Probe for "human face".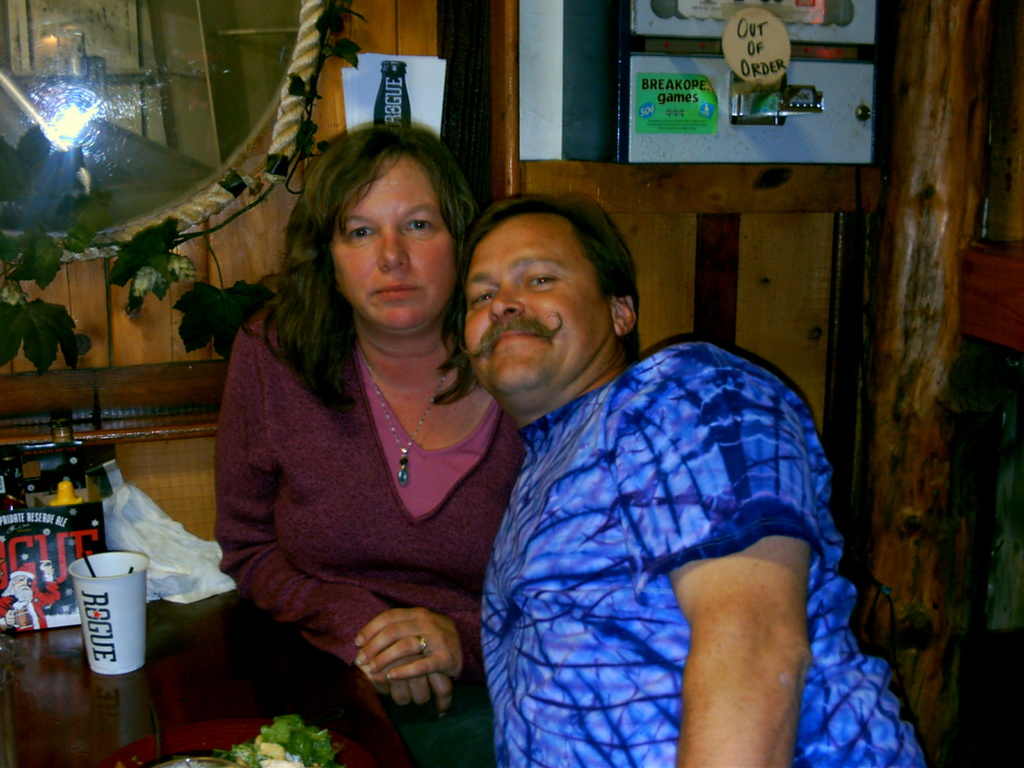
Probe result: (463, 216, 610, 395).
